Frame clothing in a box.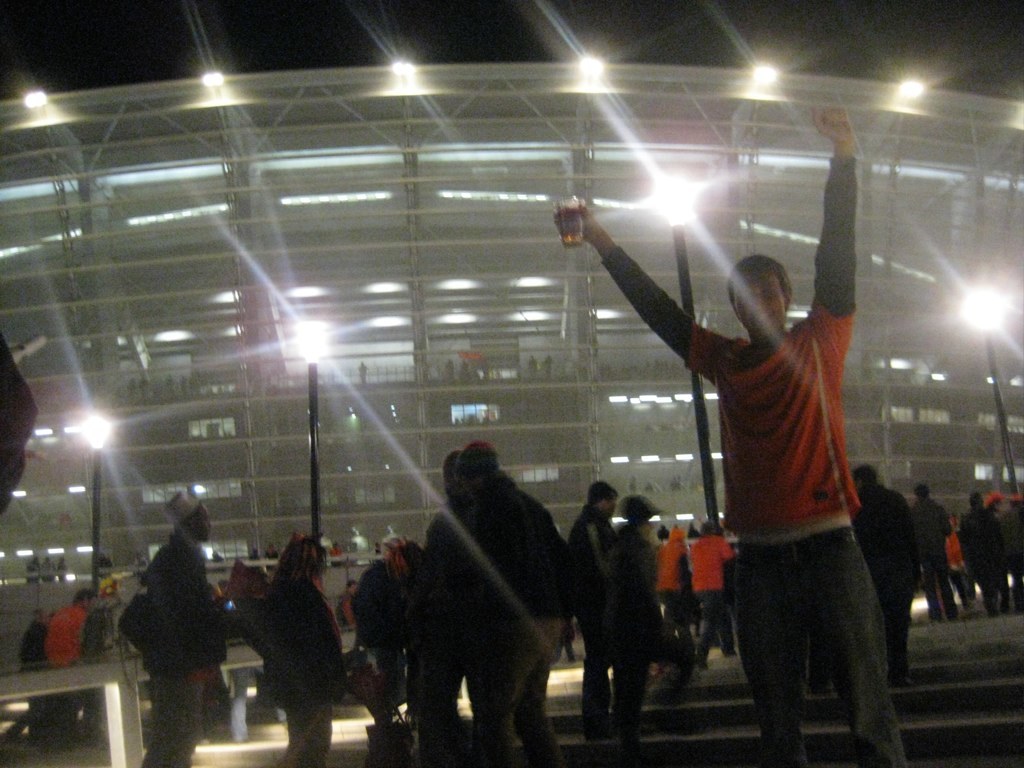
140 522 210 767.
